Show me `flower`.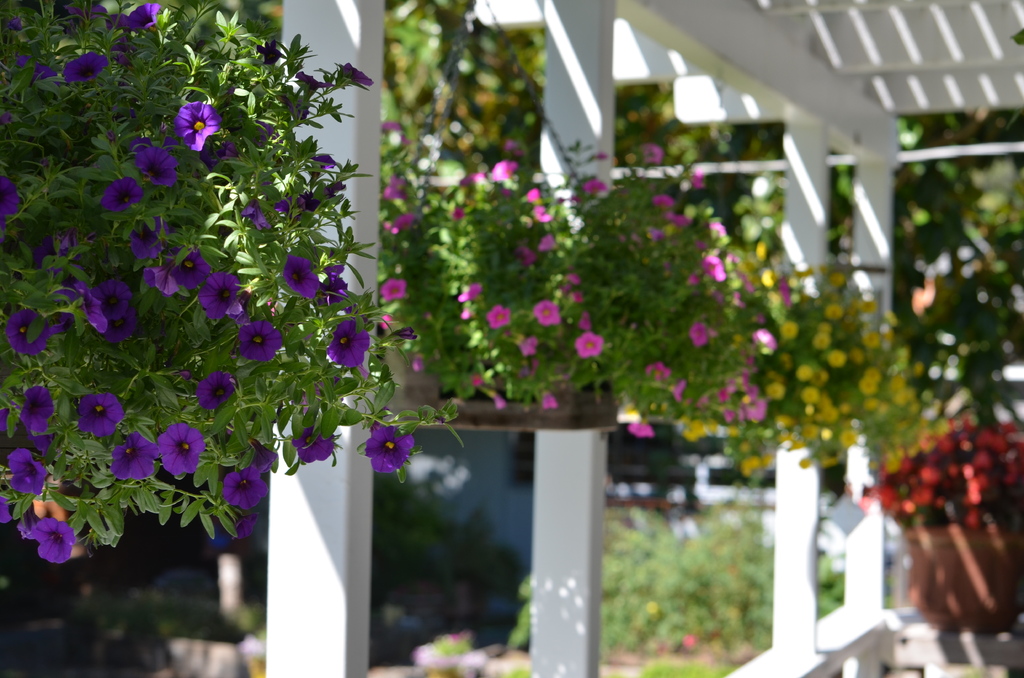
`flower` is here: region(365, 424, 412, 474).
